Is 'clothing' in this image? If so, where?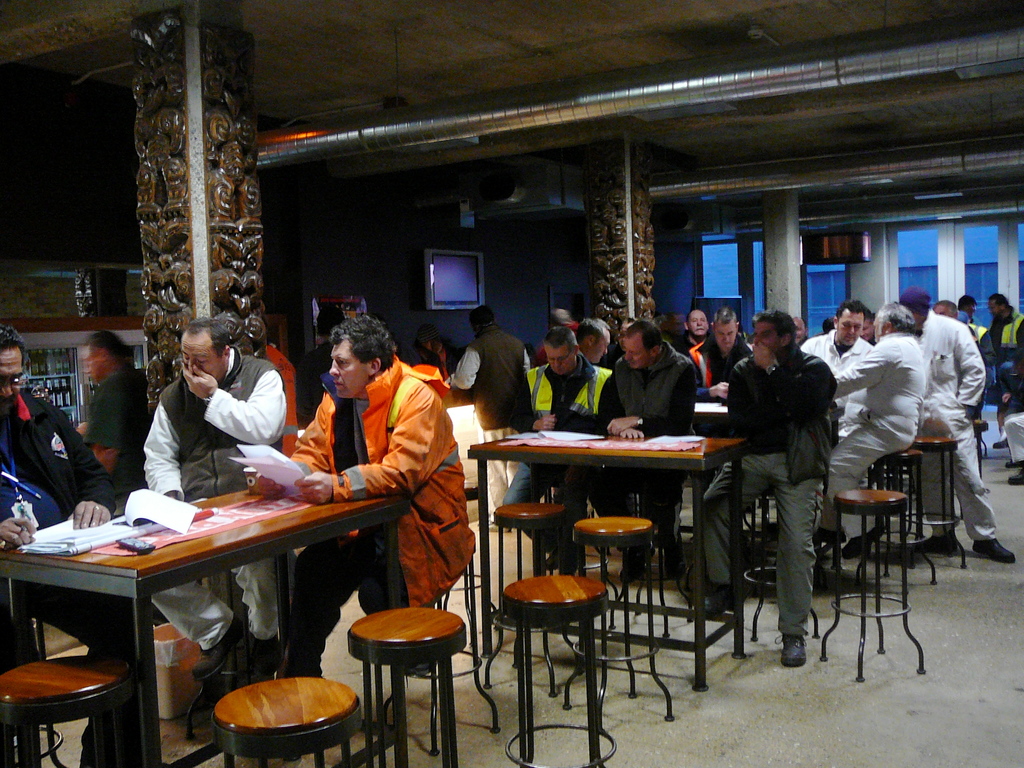
Yes, at locate(525, 364, 641, 437).
